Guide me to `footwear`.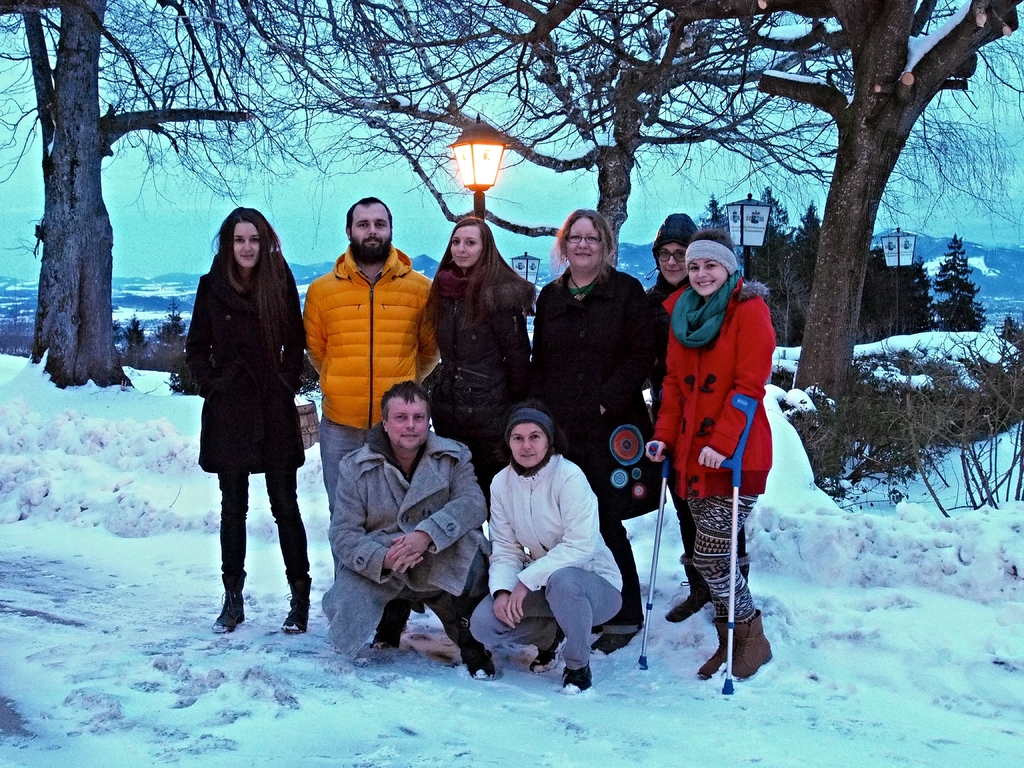
Guidance: bbox=[526, 645, 564, 675].
